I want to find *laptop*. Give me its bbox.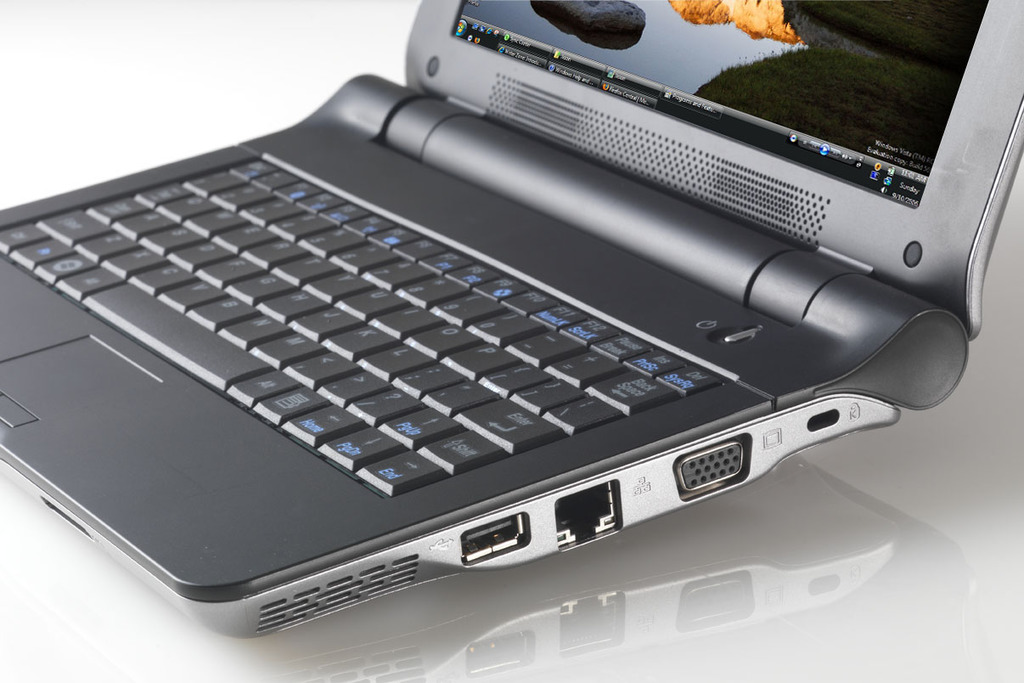
(0,0,1023,640).
